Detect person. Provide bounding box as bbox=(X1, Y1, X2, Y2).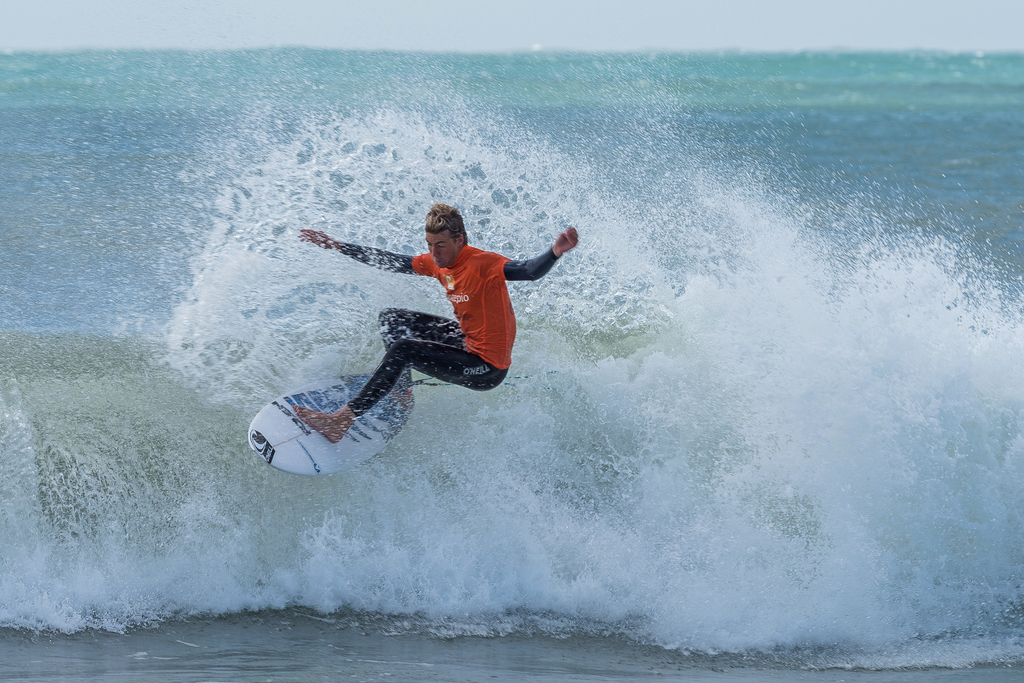
bbox=(314, 186, 564, 471).
